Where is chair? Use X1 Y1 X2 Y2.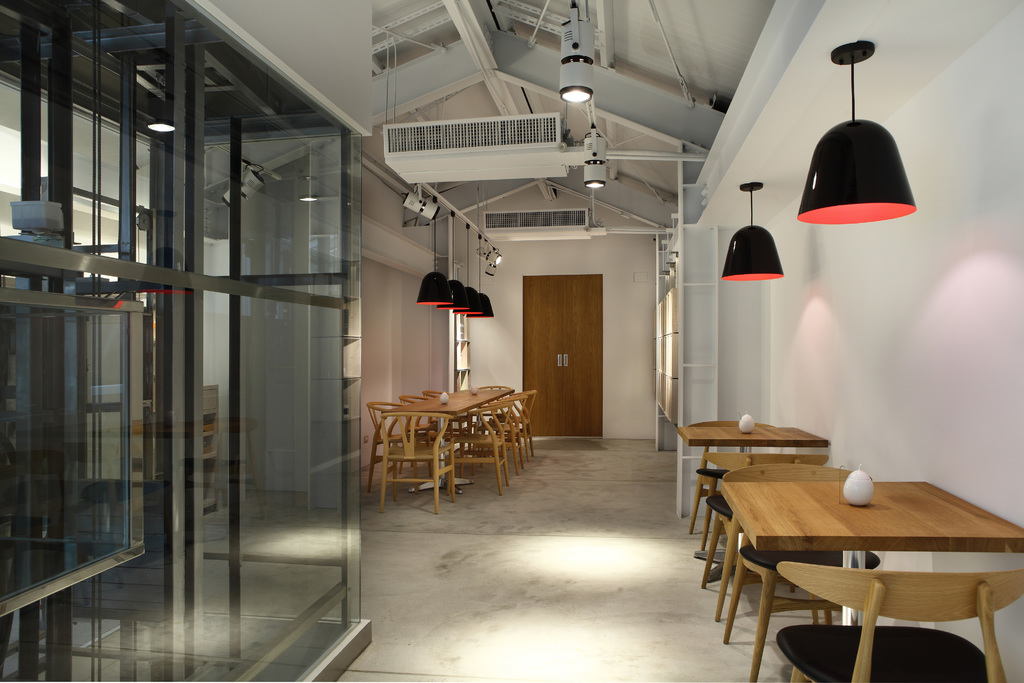
777 562 1023 682.
